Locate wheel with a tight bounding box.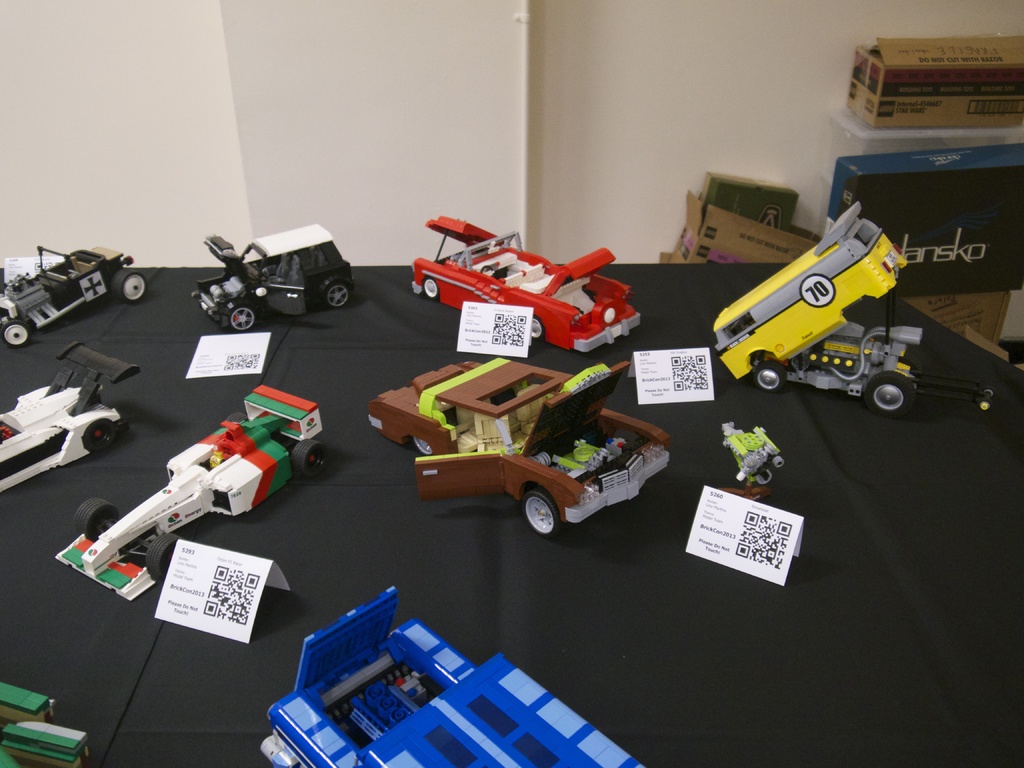
(left=410, top=438, right=438, bottom=467).
